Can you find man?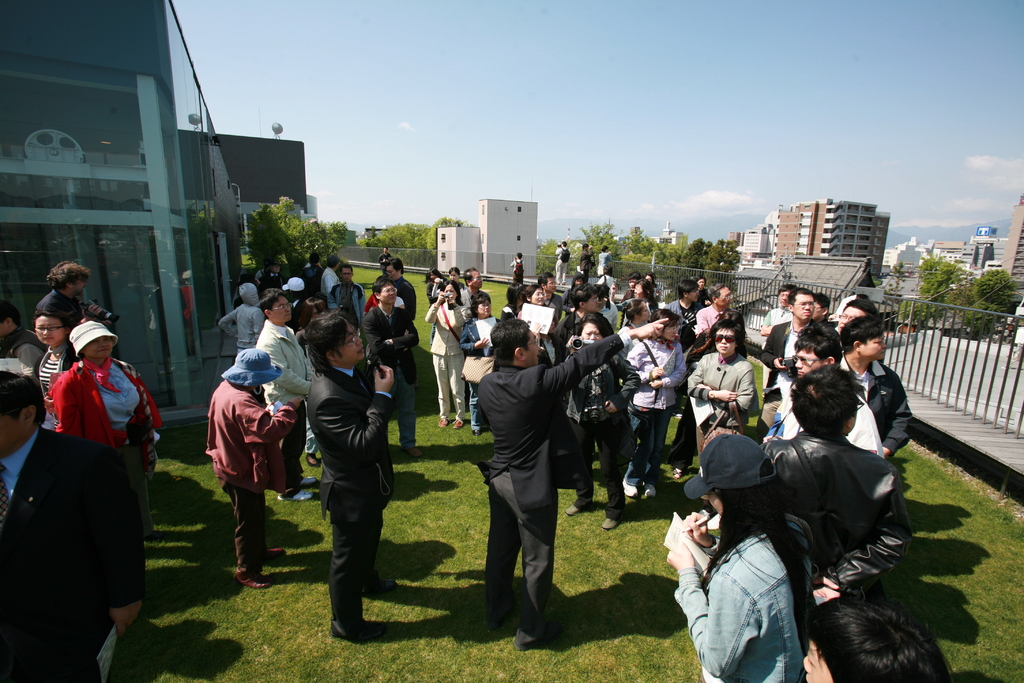
Yes, bounding box: 35:261:90:327.
